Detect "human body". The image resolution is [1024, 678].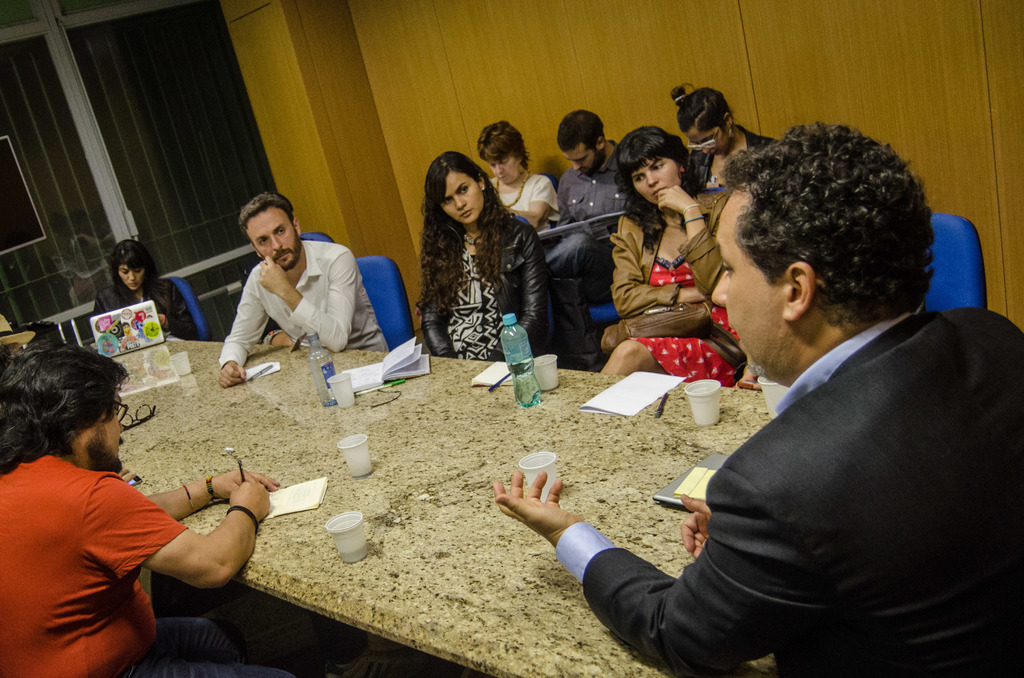
[x1=484, y1=108, x2=1014, y2=677].
